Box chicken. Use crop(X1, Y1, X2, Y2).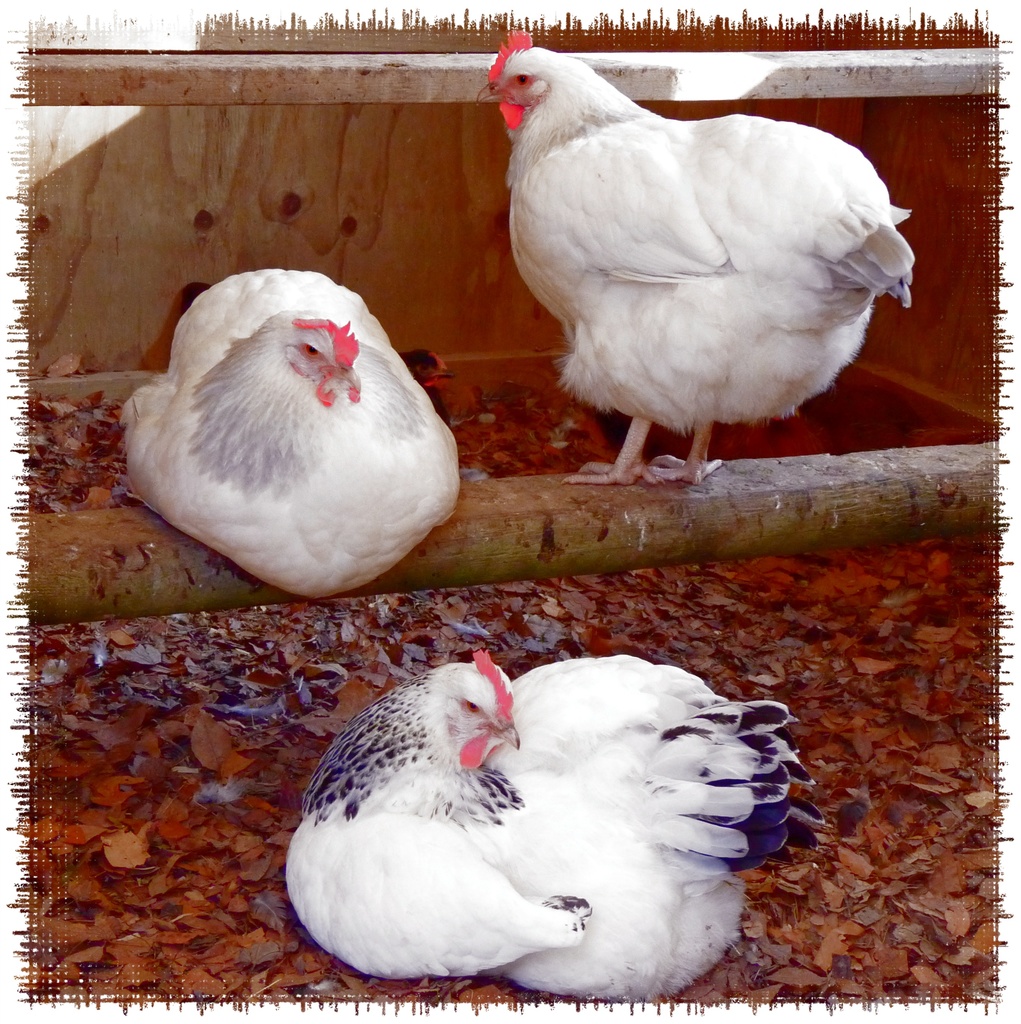
crop(264, 650, 820, 1007).
